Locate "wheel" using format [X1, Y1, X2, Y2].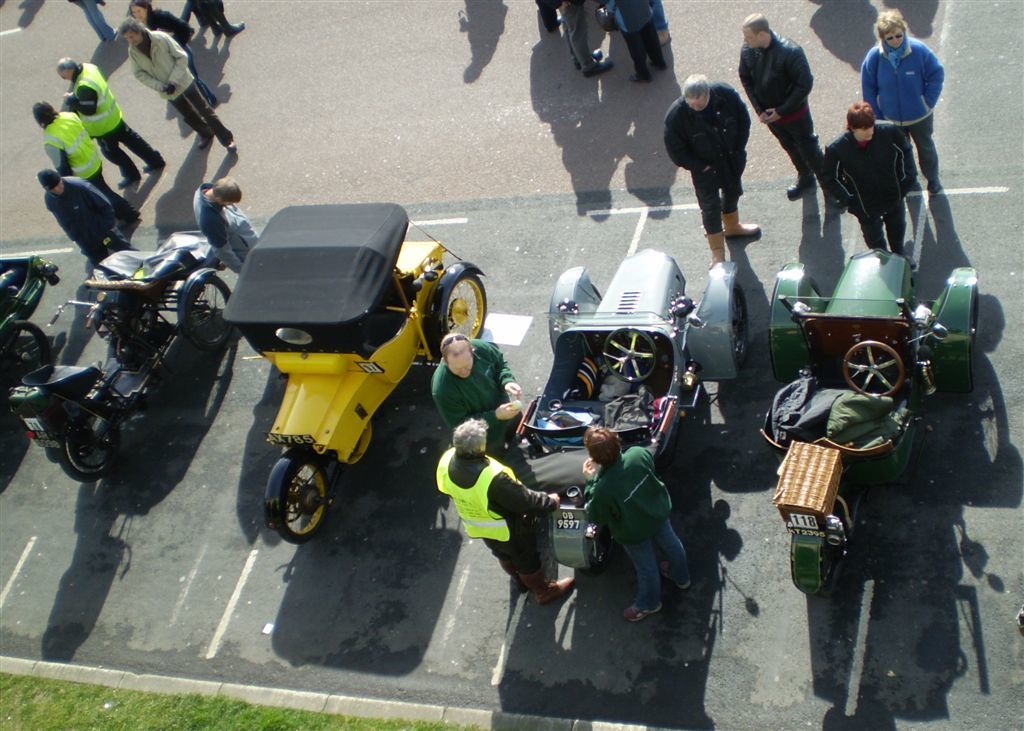
[845, 335, 905, 407].
